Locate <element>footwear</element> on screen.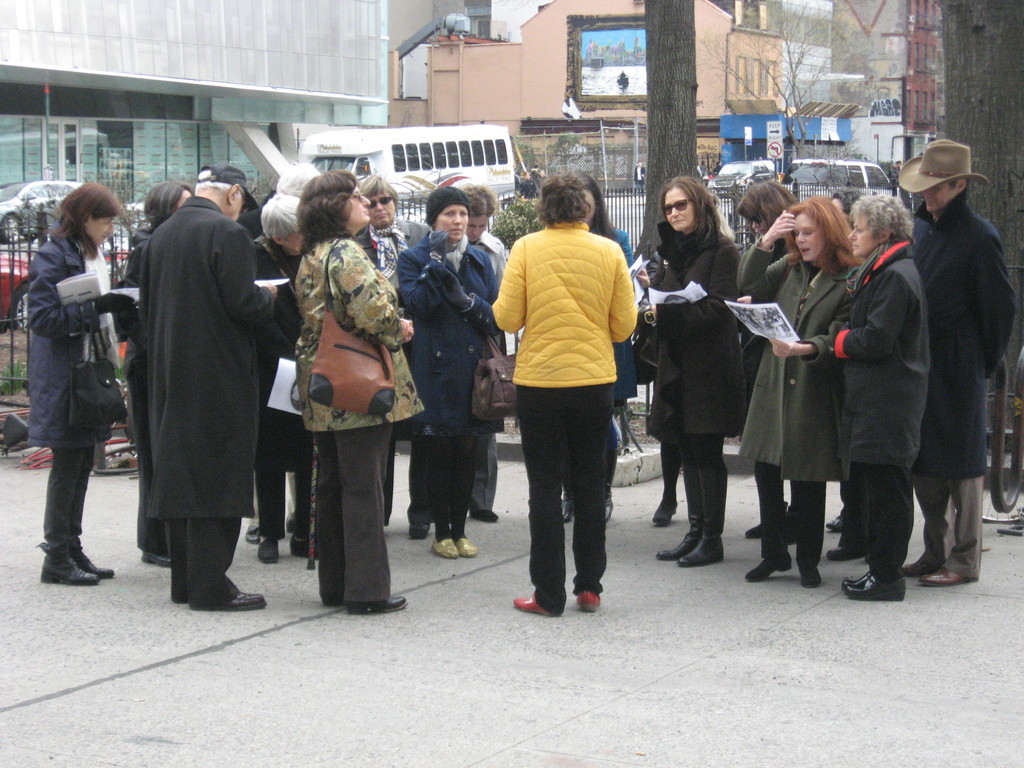
On screen at {"left": 829, "top": 516, "right": 848, "bottom": 529}.
